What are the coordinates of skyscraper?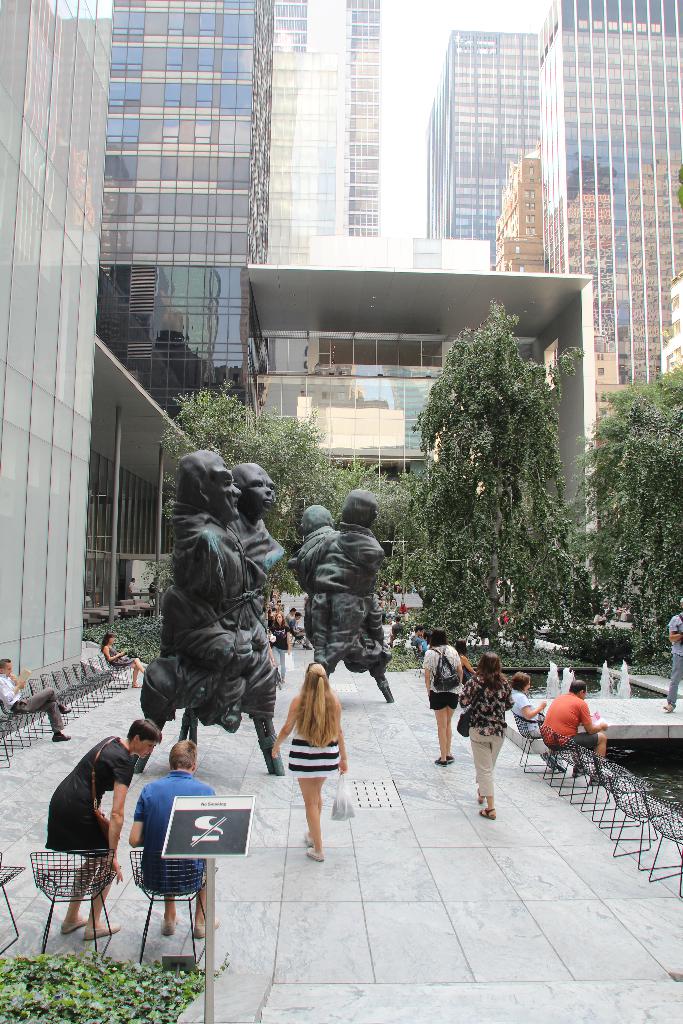
x1=525 y1=0 x2=682 y2=442.
